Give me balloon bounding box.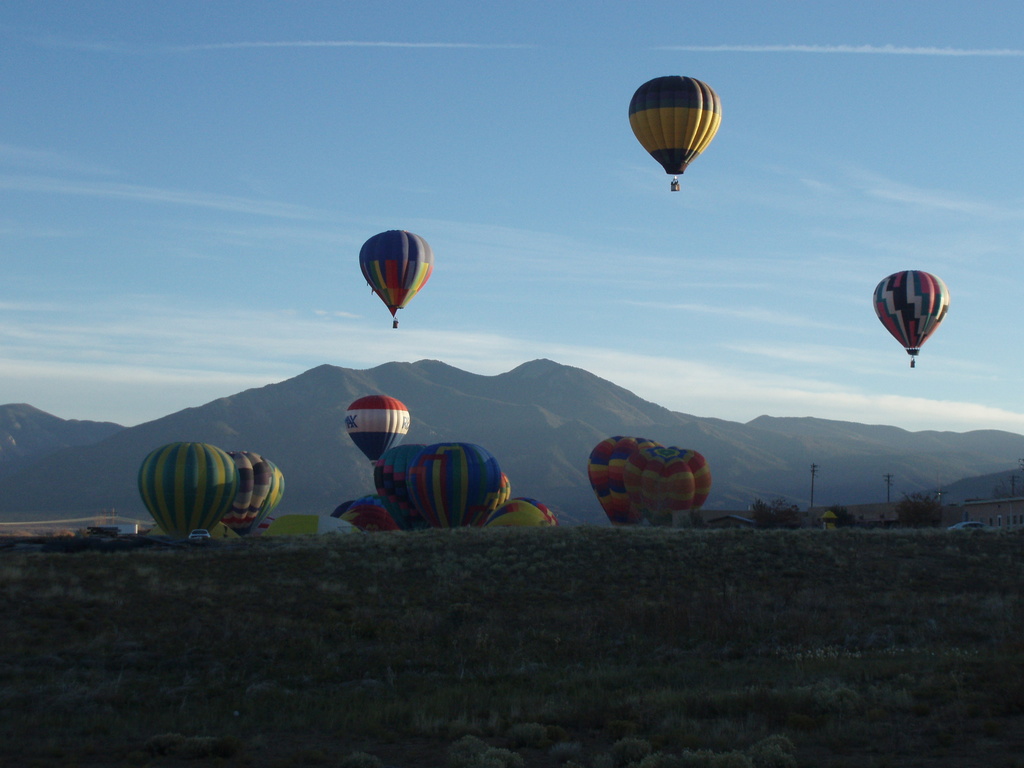
140 442 241 541.
